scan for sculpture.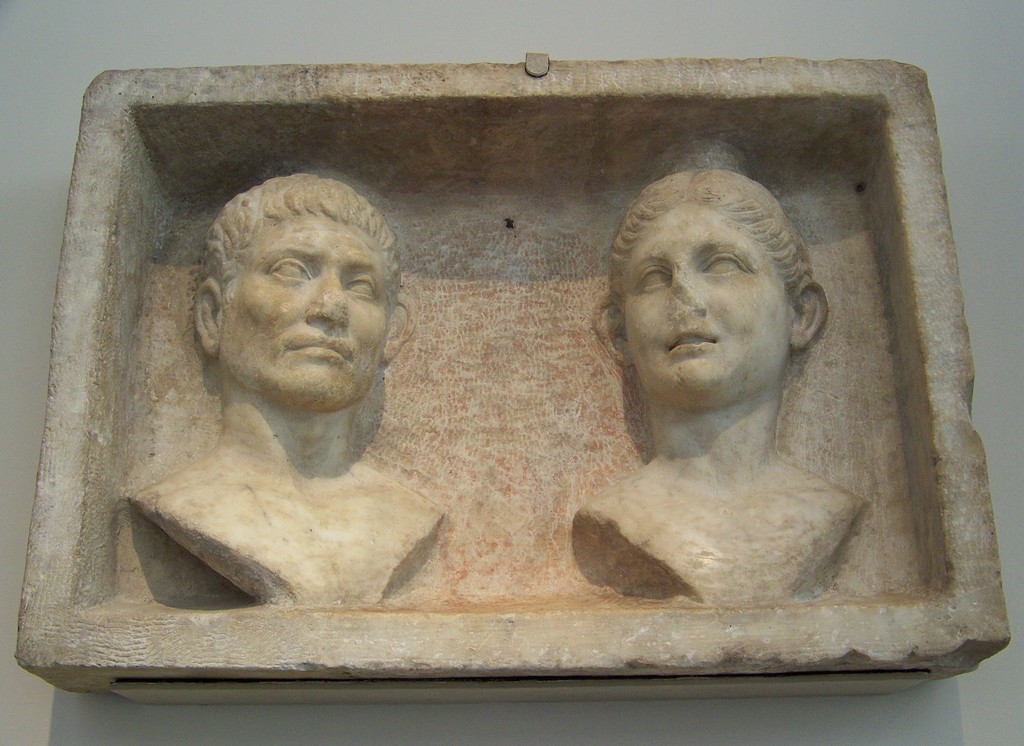
Scan result: (131, 166, 444, 611).
